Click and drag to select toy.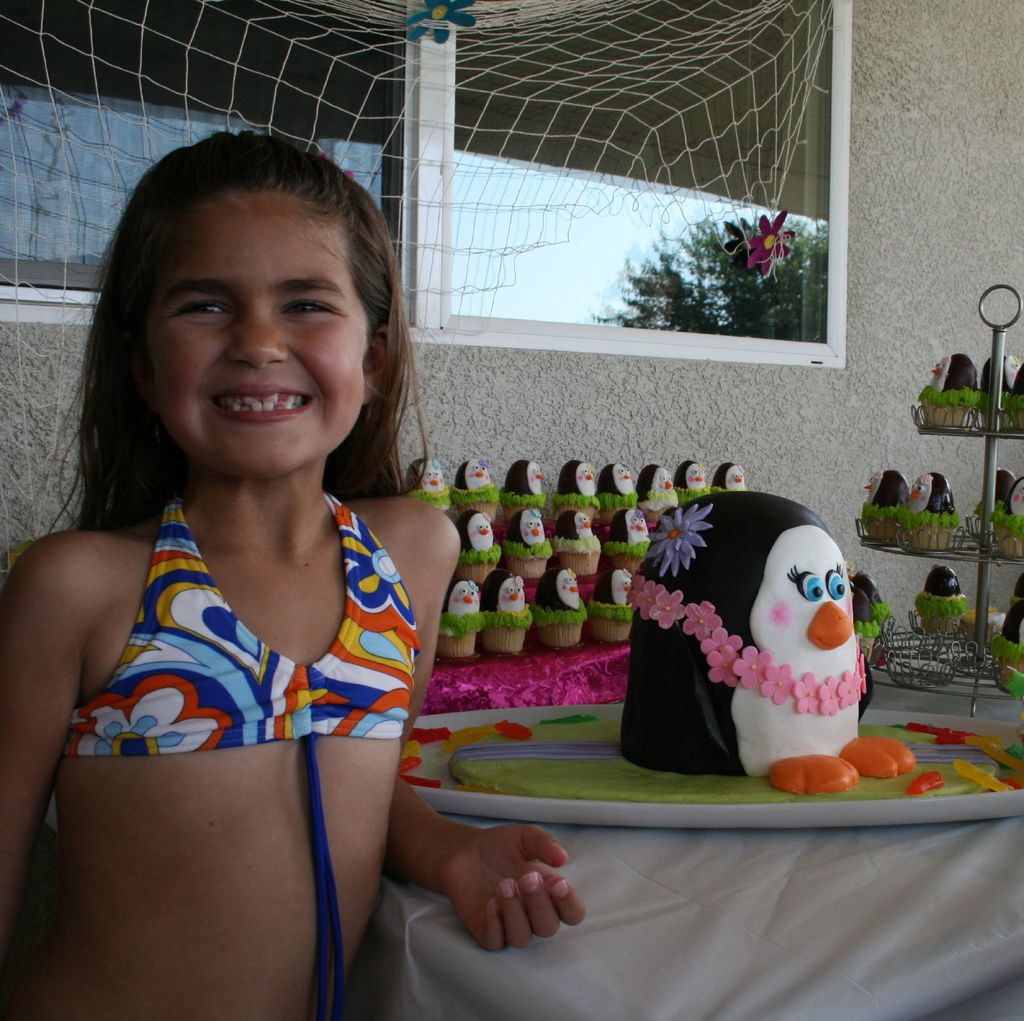
Selection: bbox(458, 458, 499, 523).
